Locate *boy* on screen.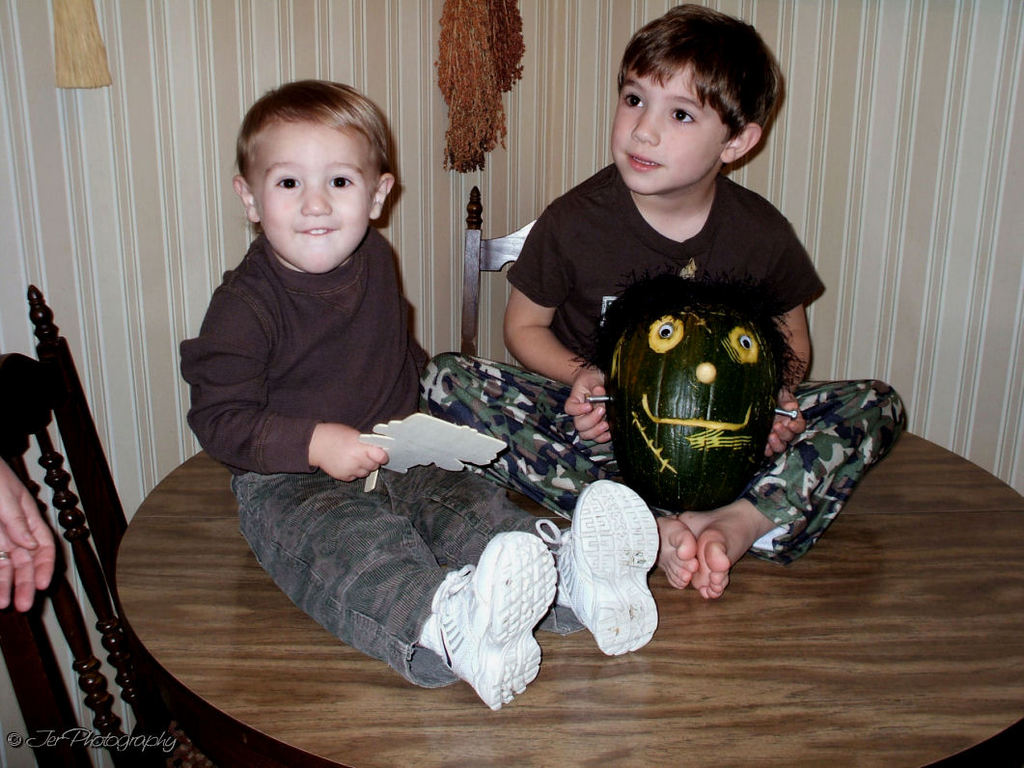
On screen at <bbox>180, 80, 662, 715</bbox>.
